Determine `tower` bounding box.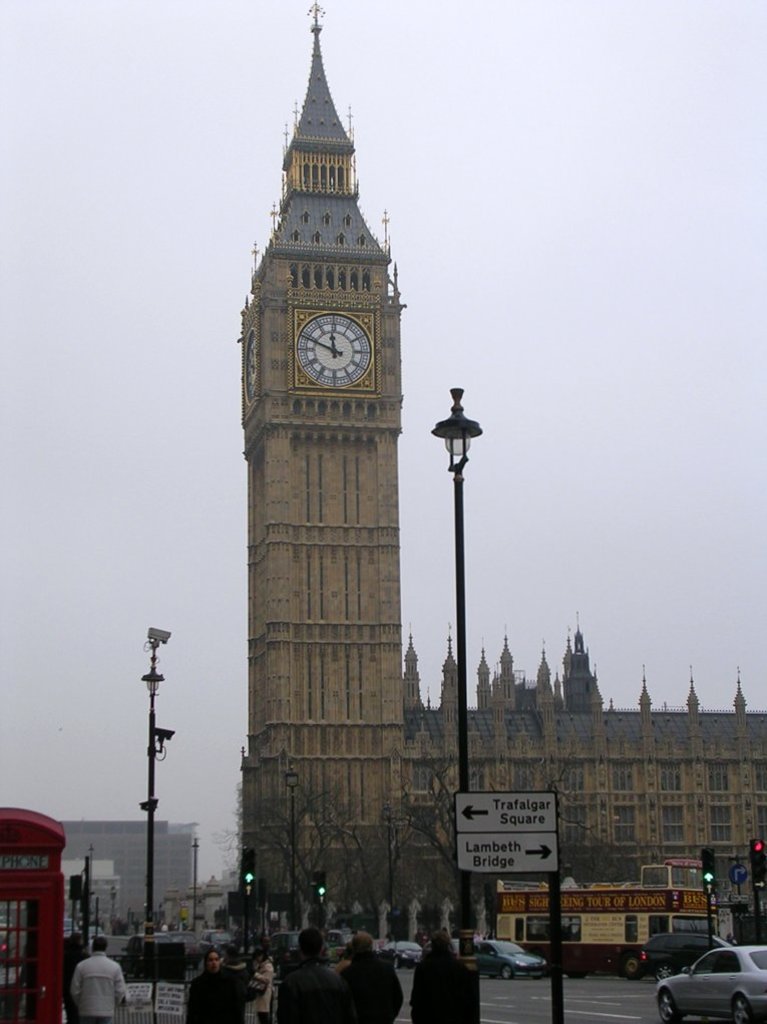
Determined: BBox(247, 0, 766, 922).
